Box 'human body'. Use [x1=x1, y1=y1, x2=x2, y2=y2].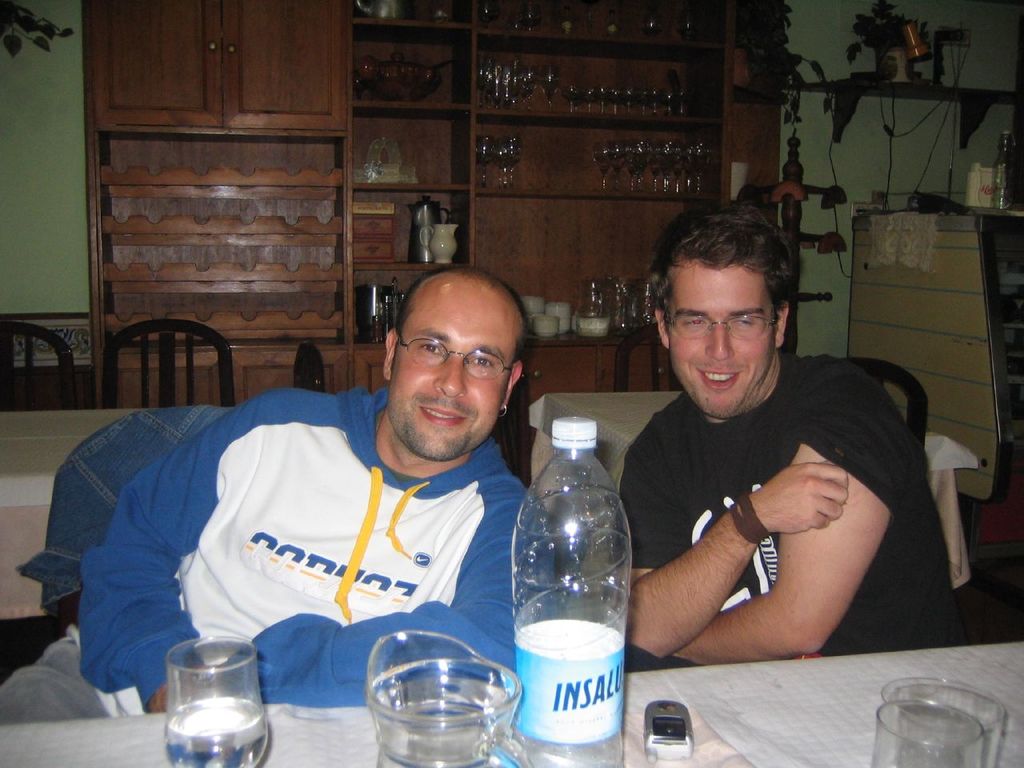
[x1=46, y1=297, x2=594, y2=722].
